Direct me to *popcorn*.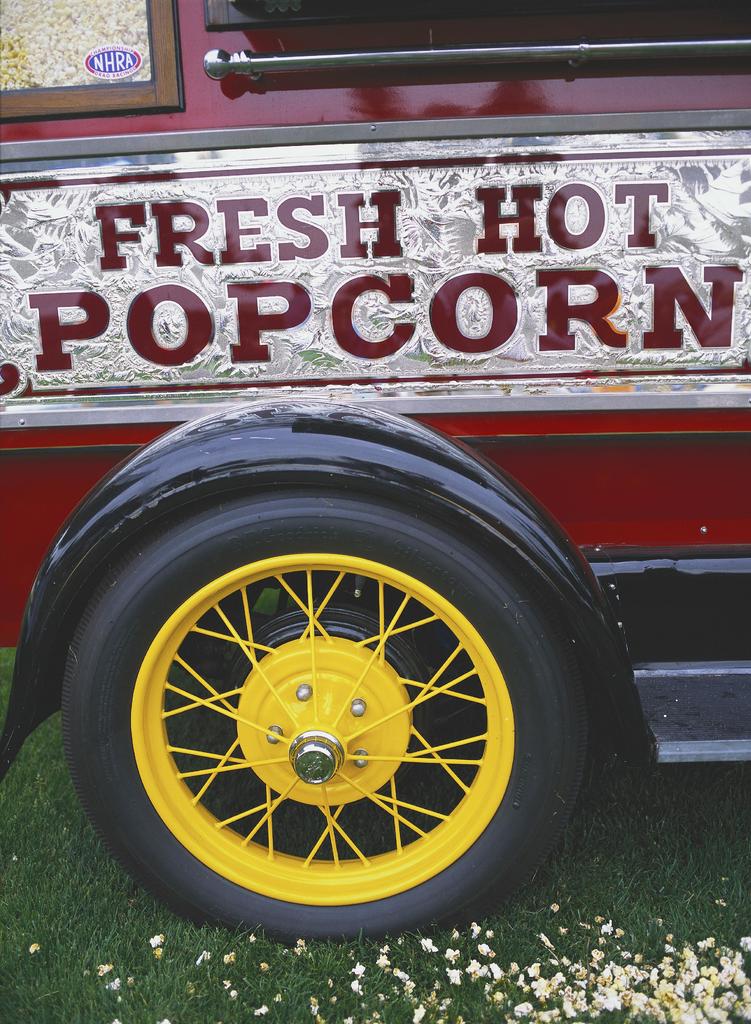
Direction: (93,964,119,979).
